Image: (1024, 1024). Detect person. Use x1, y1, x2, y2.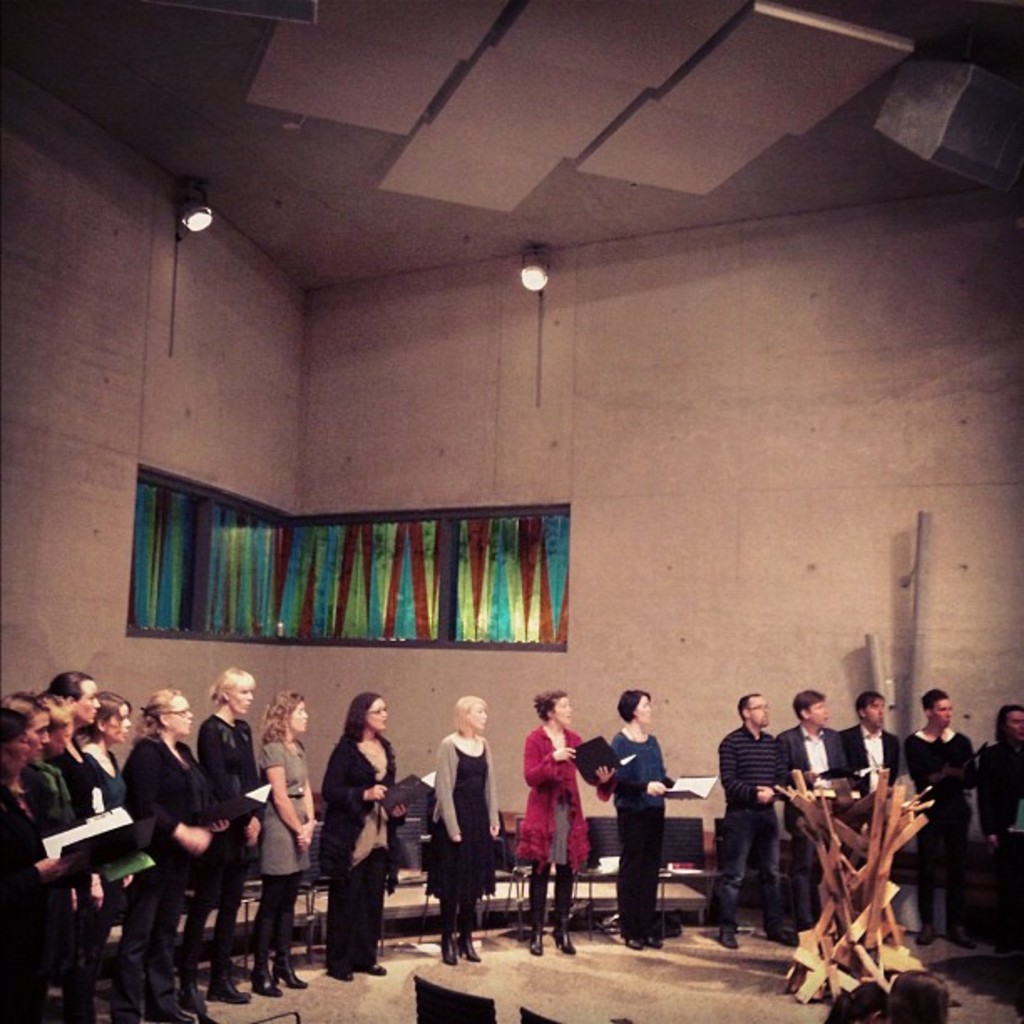
596, 693, 696, 955.
